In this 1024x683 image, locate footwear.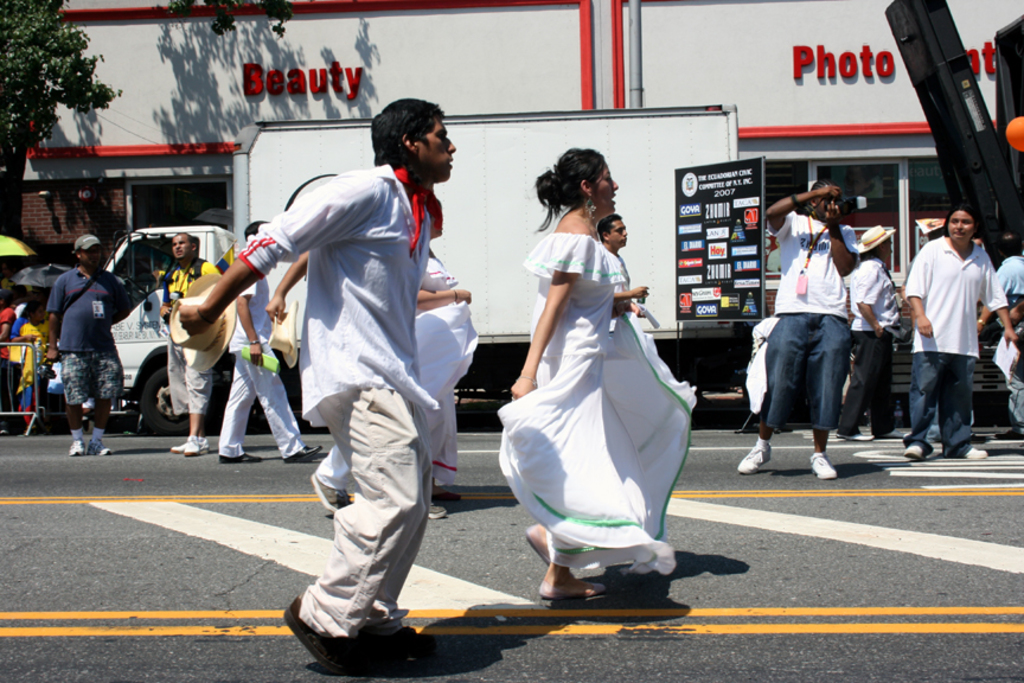
Bounding box: 539, 579, 608, 605.
